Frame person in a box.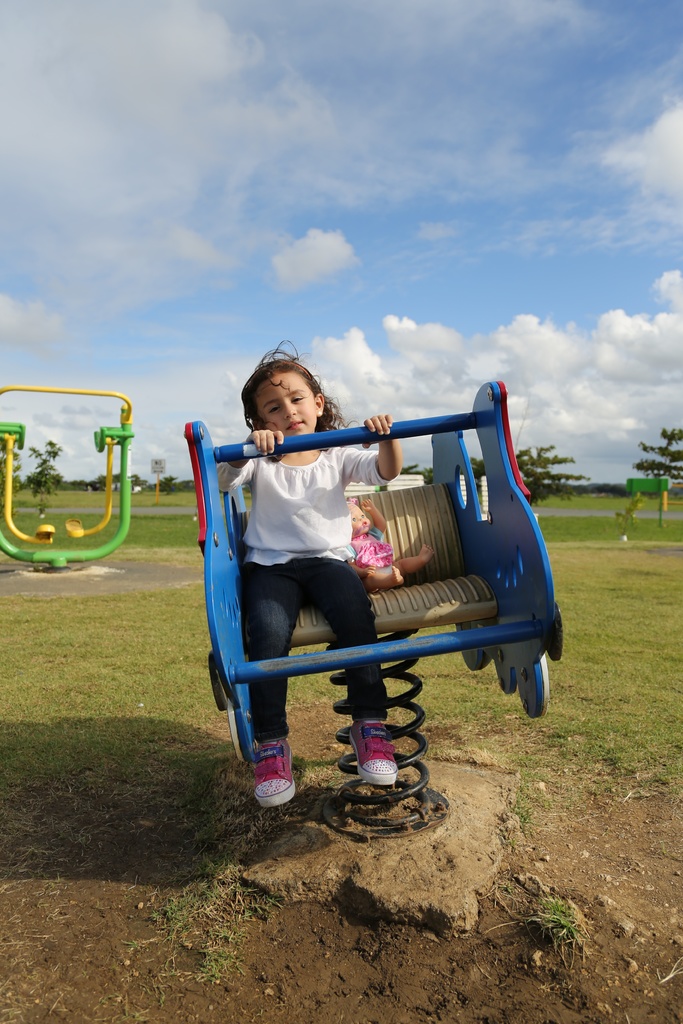
<box>217,330,482,785</box>.
